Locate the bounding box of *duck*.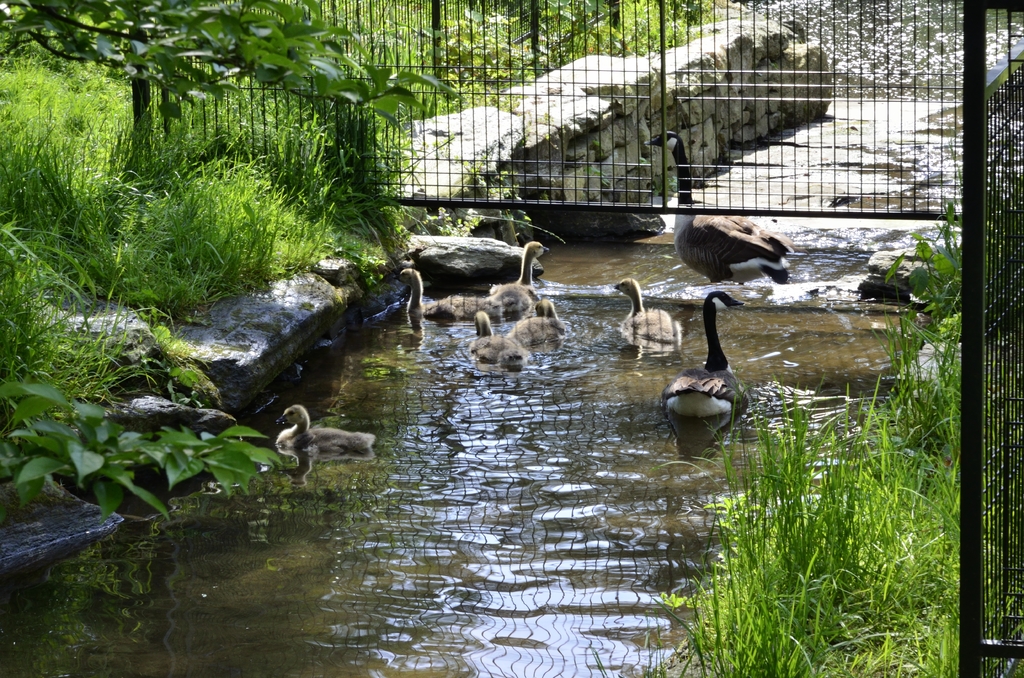
Bounding box: box(644, 125, 796, 290).
